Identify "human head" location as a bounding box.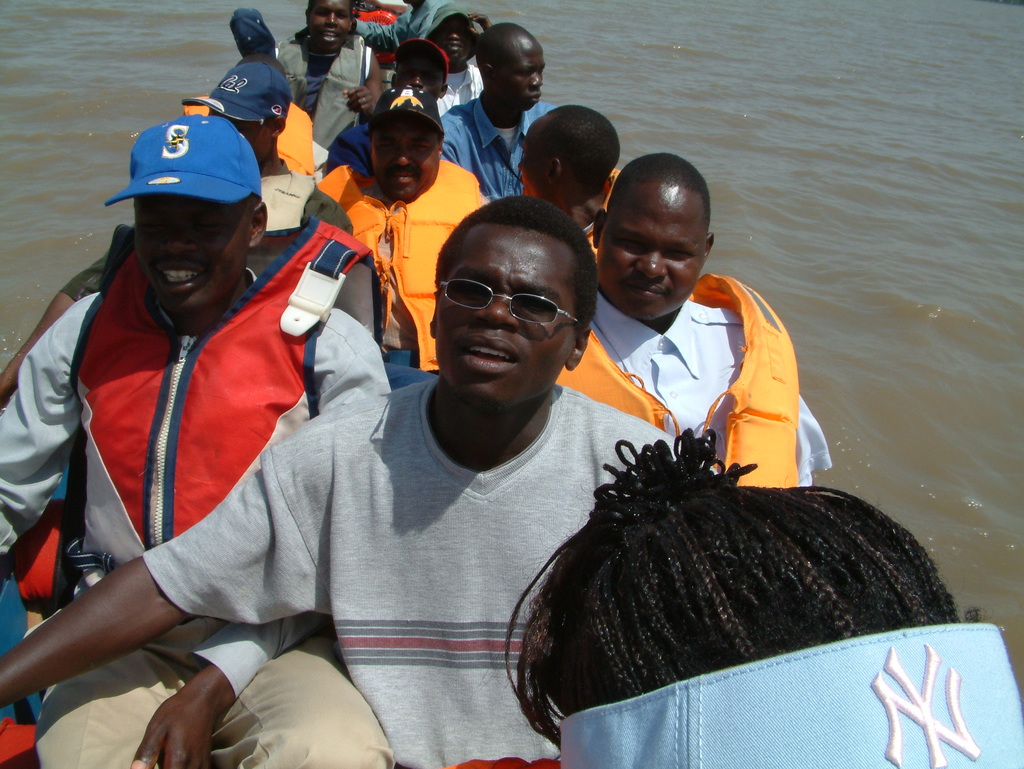
[390,35,451,96].
